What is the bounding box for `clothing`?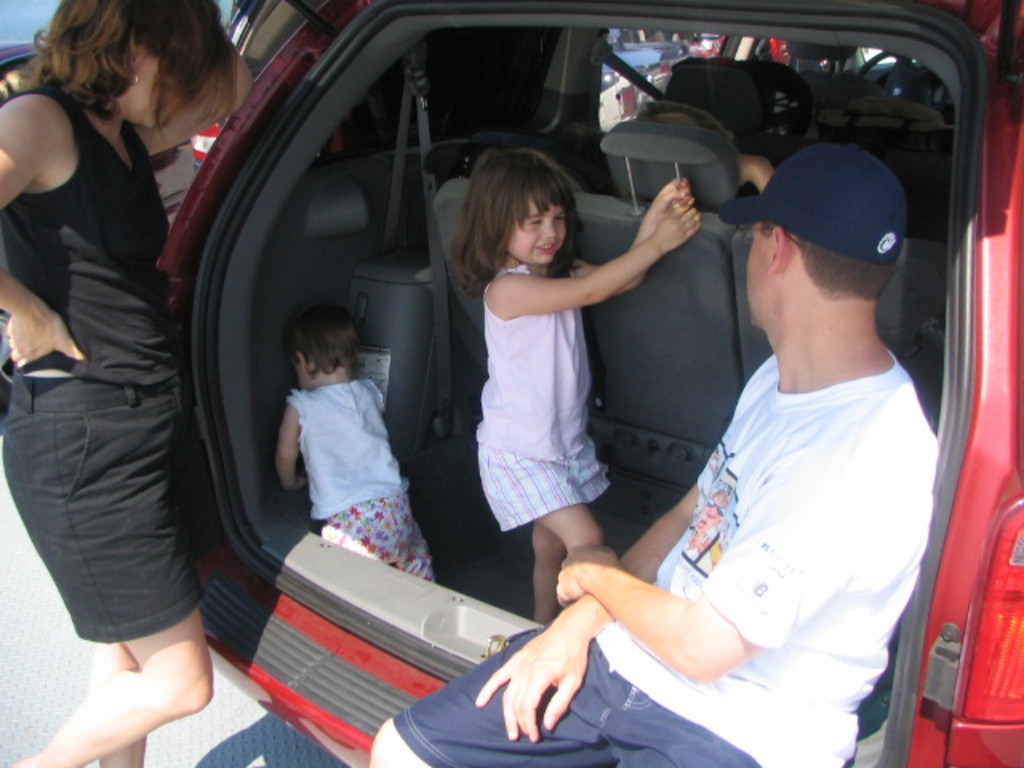
{"x1": 475, "y1": 259, "x2": 611, "y2": 534}.
